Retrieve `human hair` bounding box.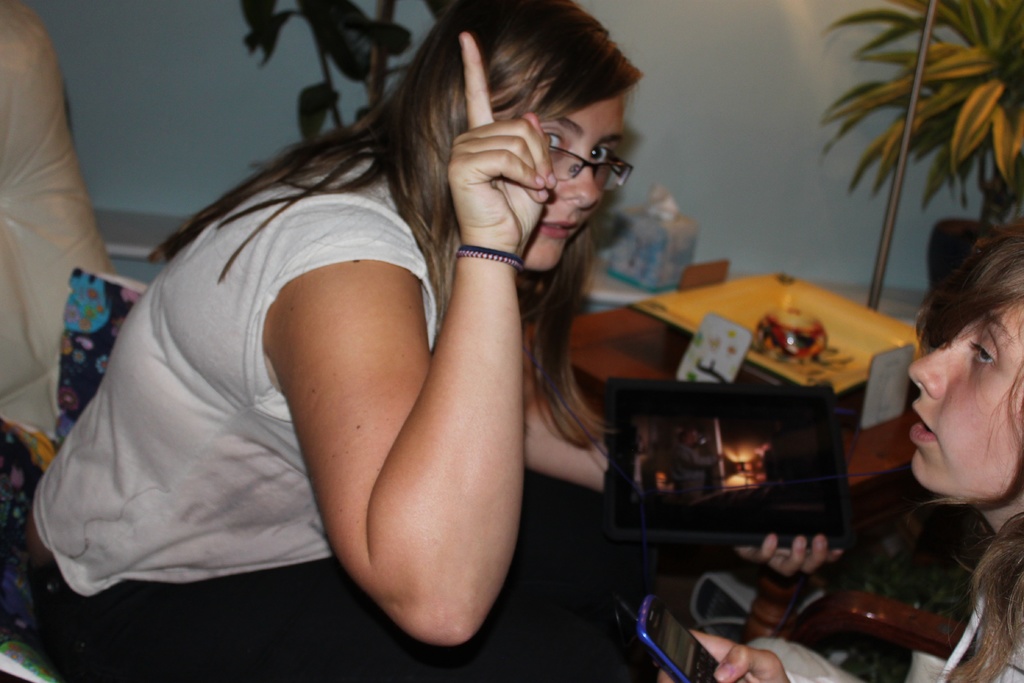
Bounding box: {"left": 155, "top": 0, "right": 643, "bottom": 454}.
